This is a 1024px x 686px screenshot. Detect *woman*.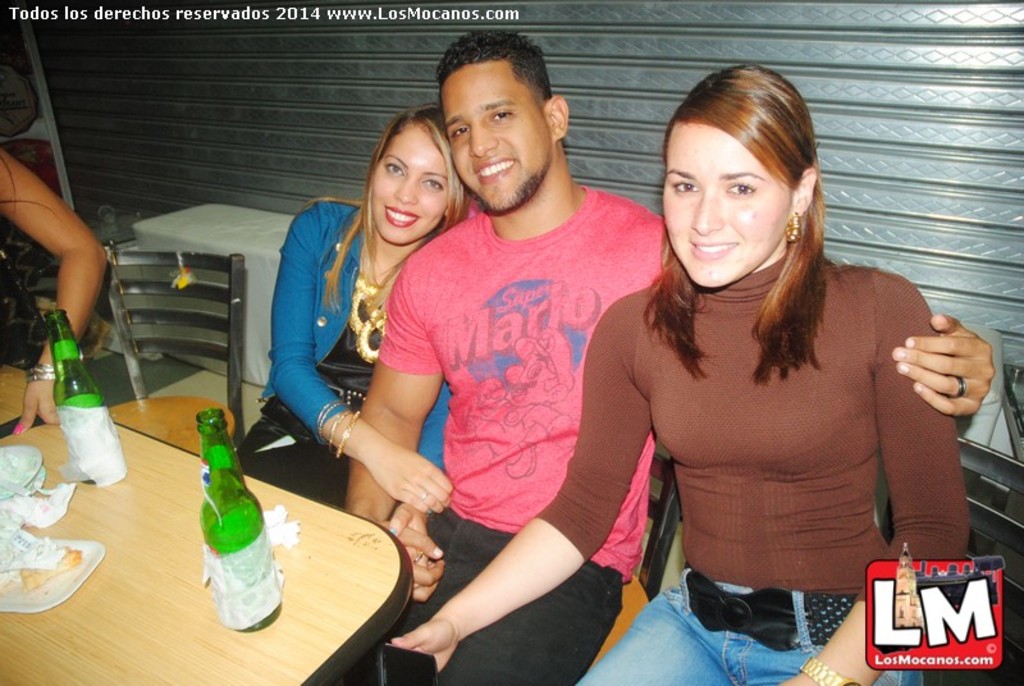
locate(233, 104, 474, 577).
